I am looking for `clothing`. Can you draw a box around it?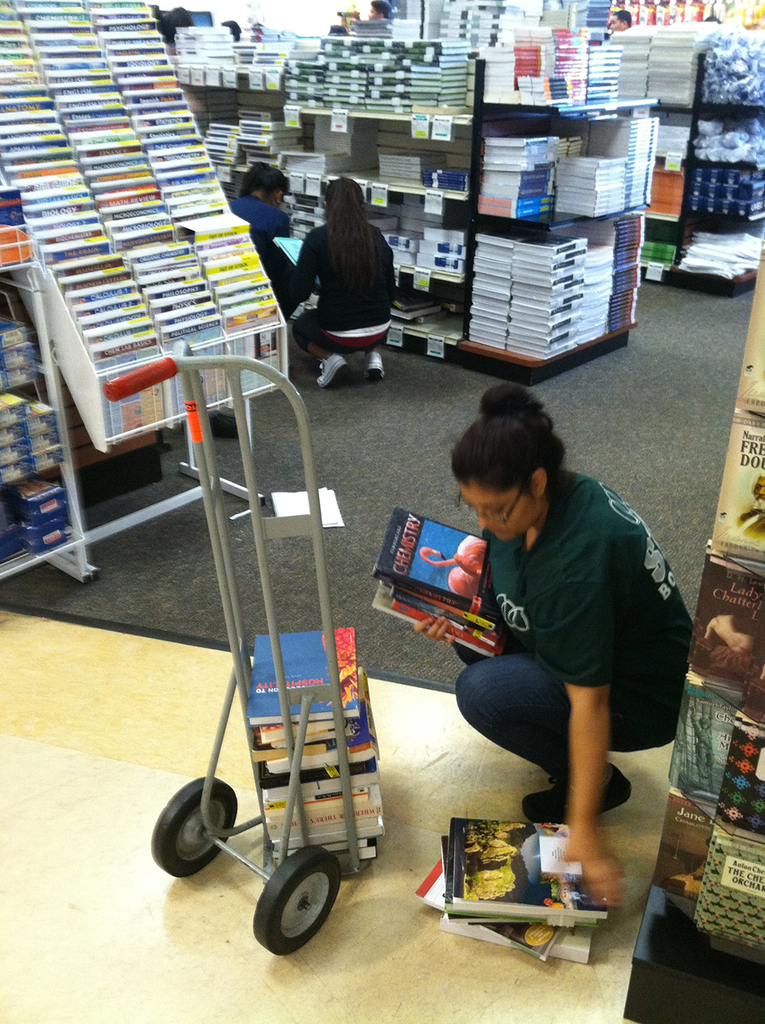
Sure, the bounding box is <bbox>276, 220, 399, 359</bbox>.
